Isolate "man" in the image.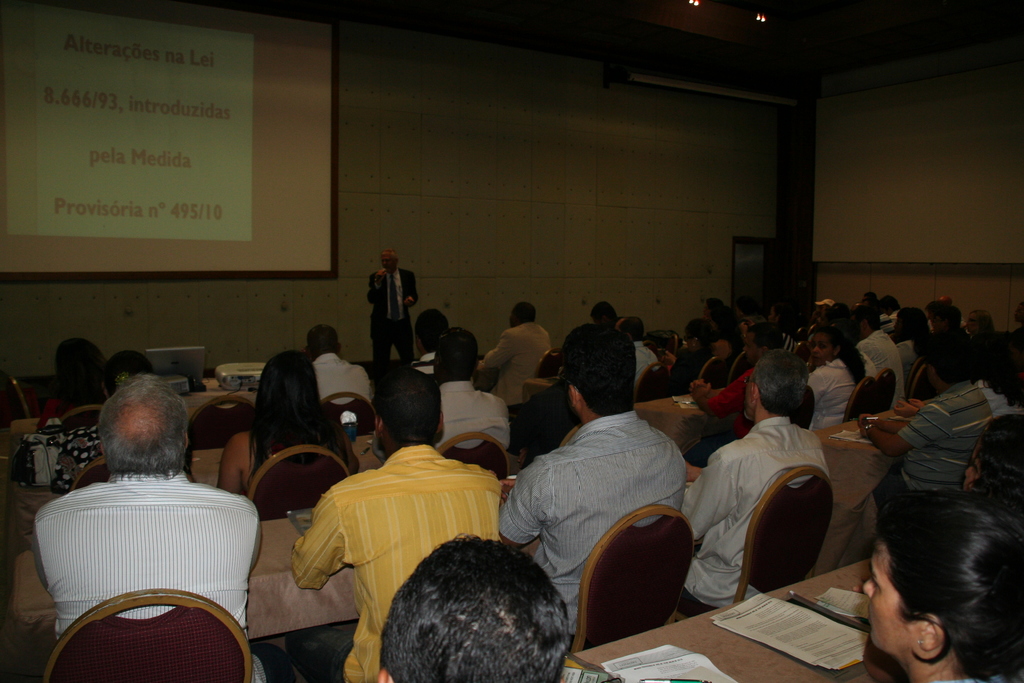
Isolated region: left=805, top=330, right=858, bottom=439.
